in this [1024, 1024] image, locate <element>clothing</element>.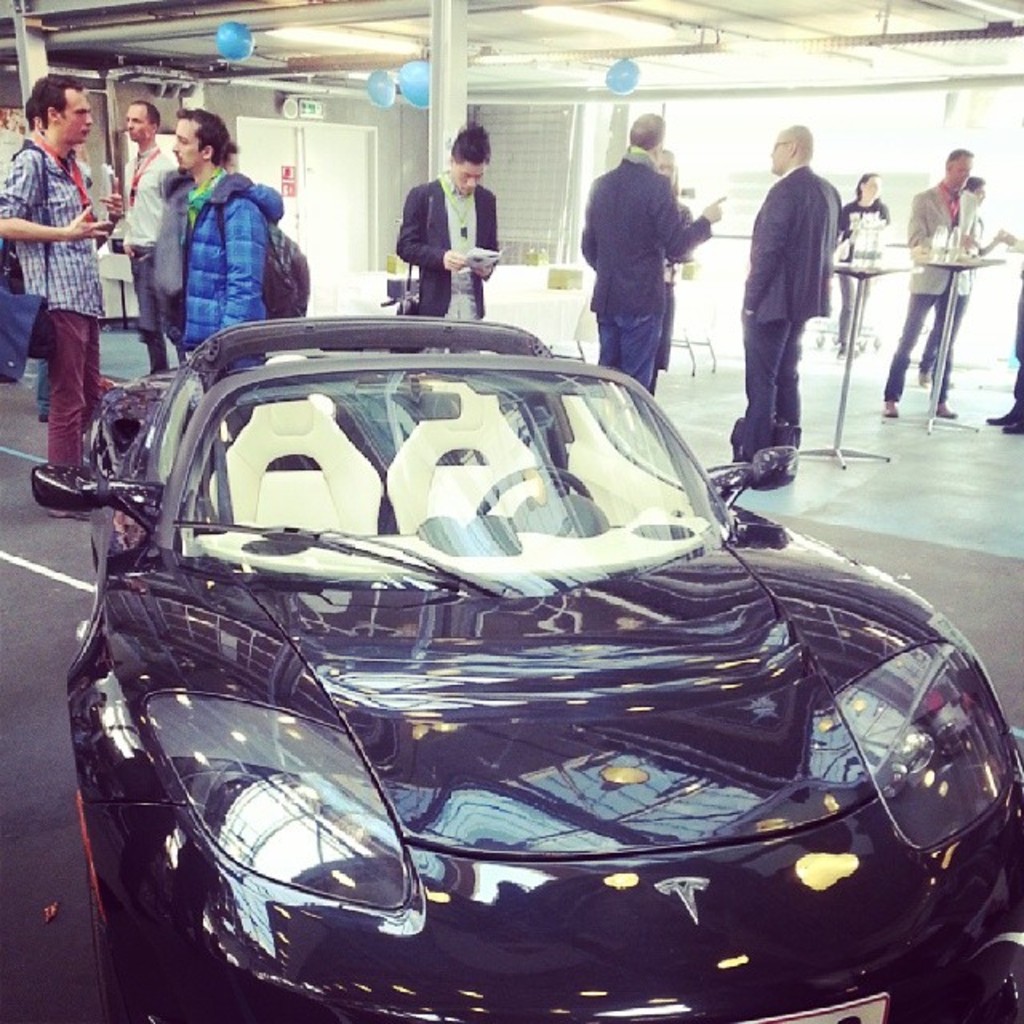
Bounding box: bbox=(0, 74, 102, 541).
